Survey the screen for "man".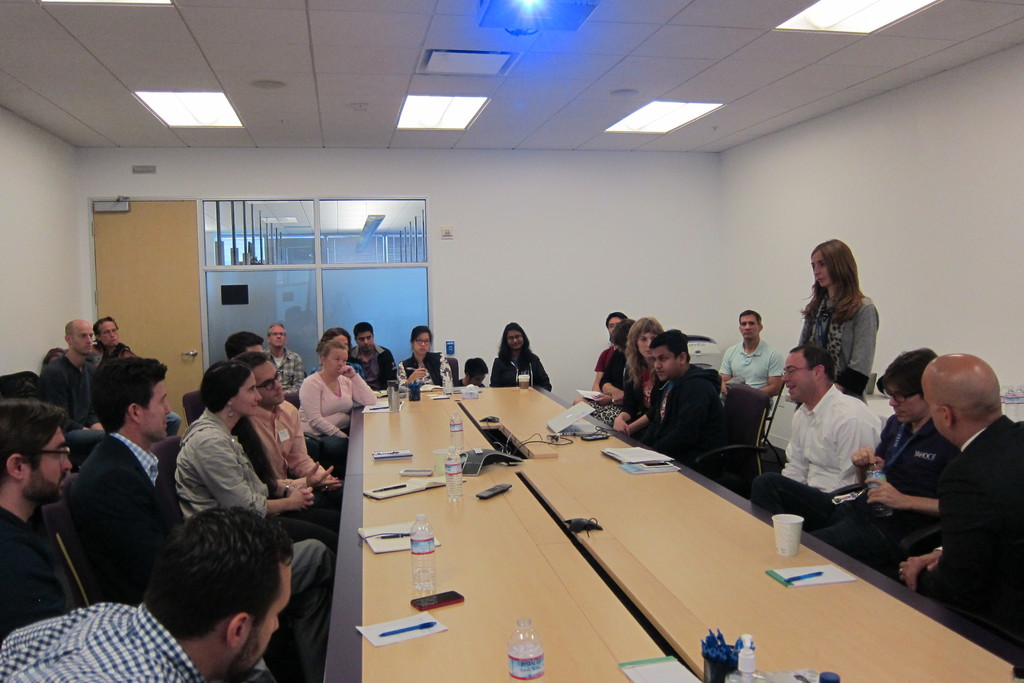
Survey found: box=[719, 311, 779, 404].
